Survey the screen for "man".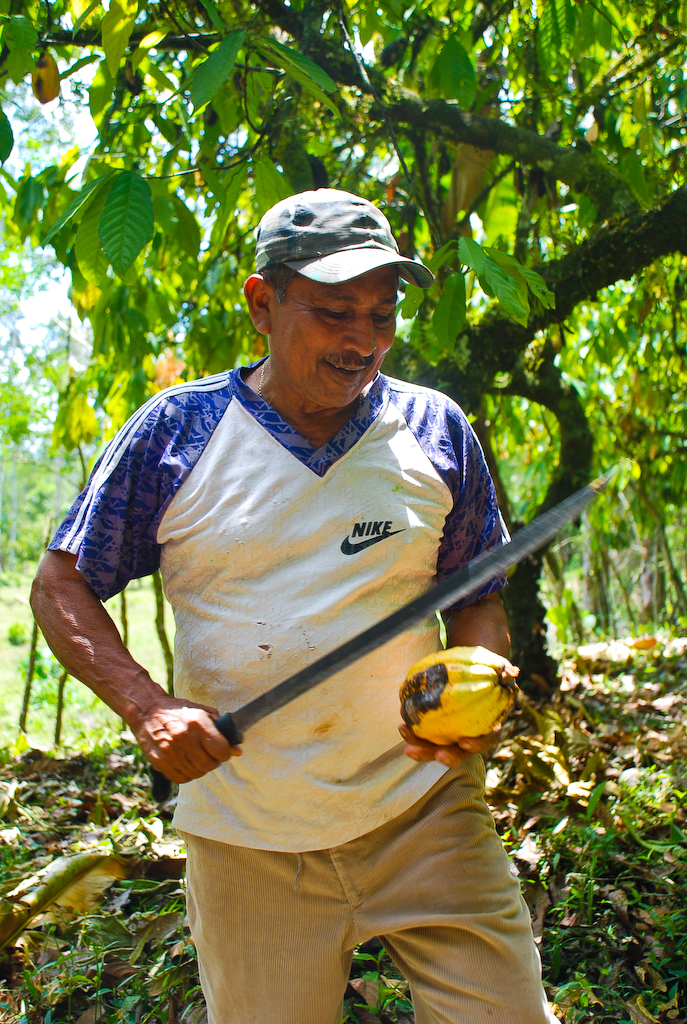
Survey found: BBox(56, 200, 577, 1023).
